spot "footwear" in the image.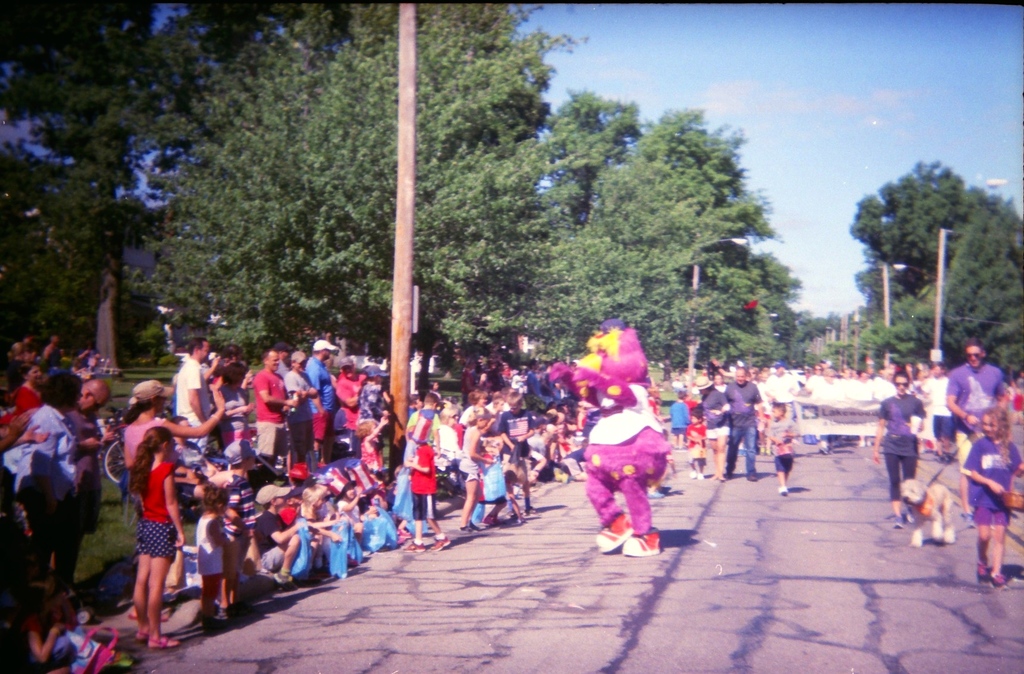
"footwear" found at <region>934, 520, 945, 537</region>.
